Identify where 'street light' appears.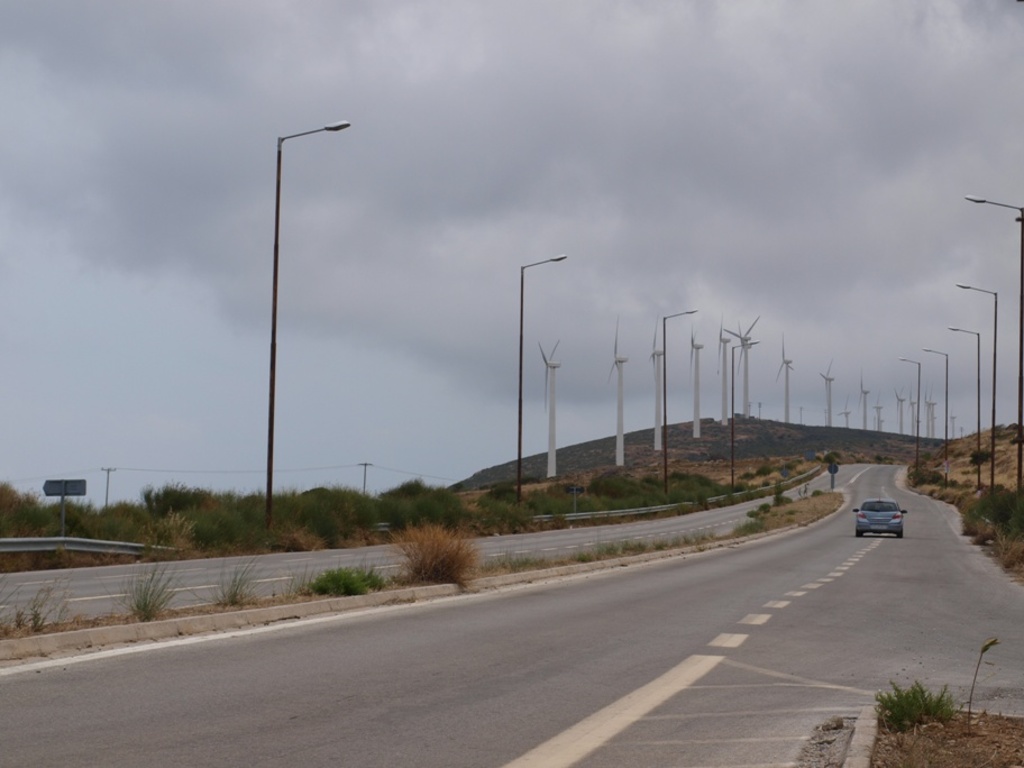
Appears at 897/351/929/477.
